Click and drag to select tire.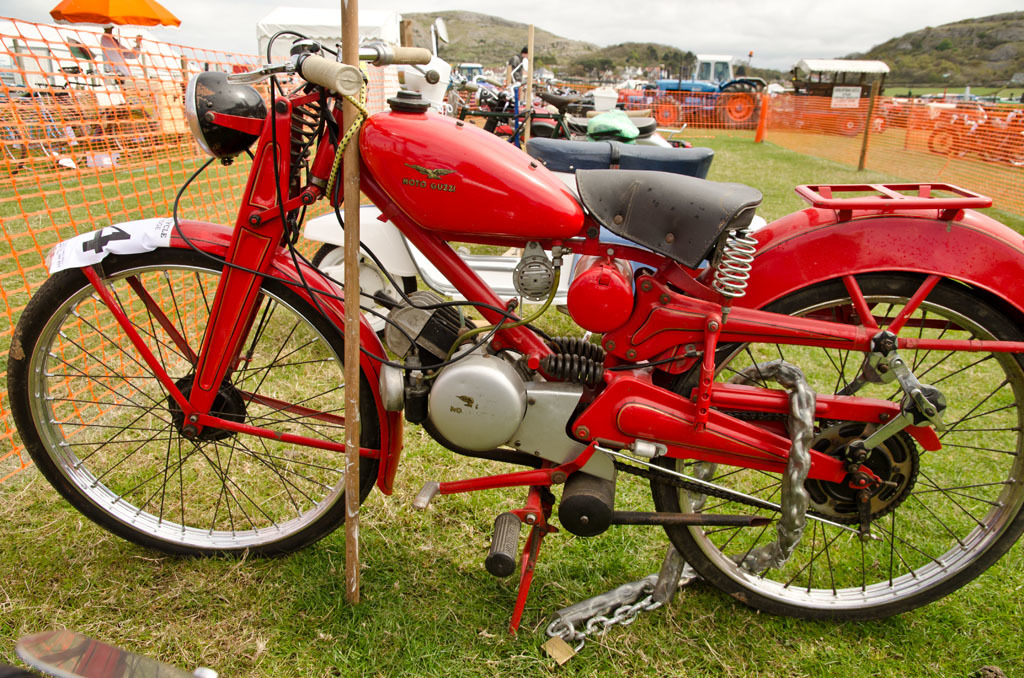
Selection: x1=7 y1=247 x2=382 y2=567.
